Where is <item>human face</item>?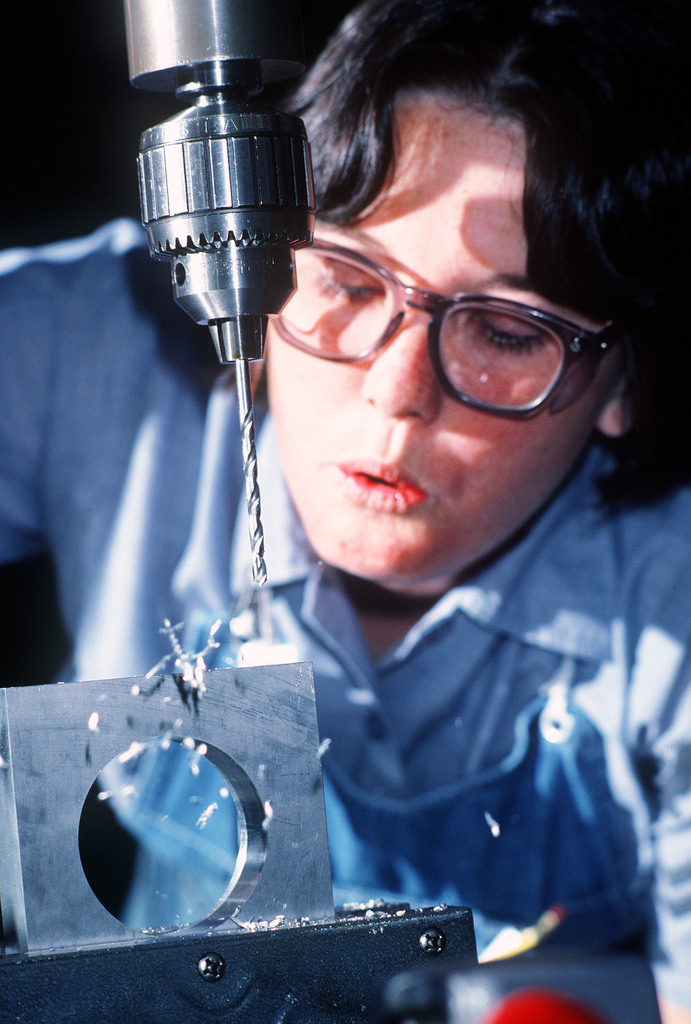
[x1=259, y1=86, x2=614, y2=581].
